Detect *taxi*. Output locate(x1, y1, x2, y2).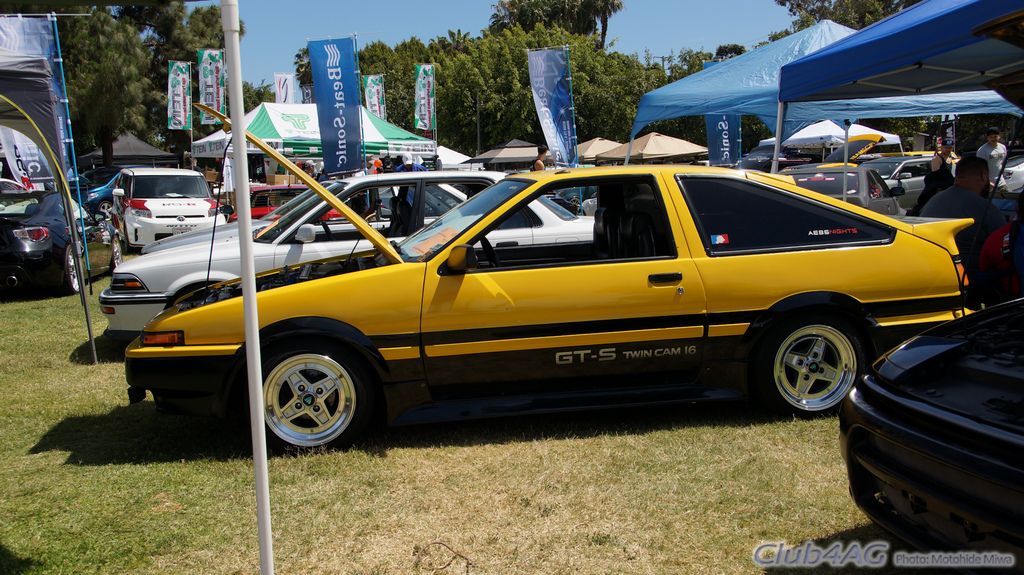
locate(92, 145, 995, 445).
